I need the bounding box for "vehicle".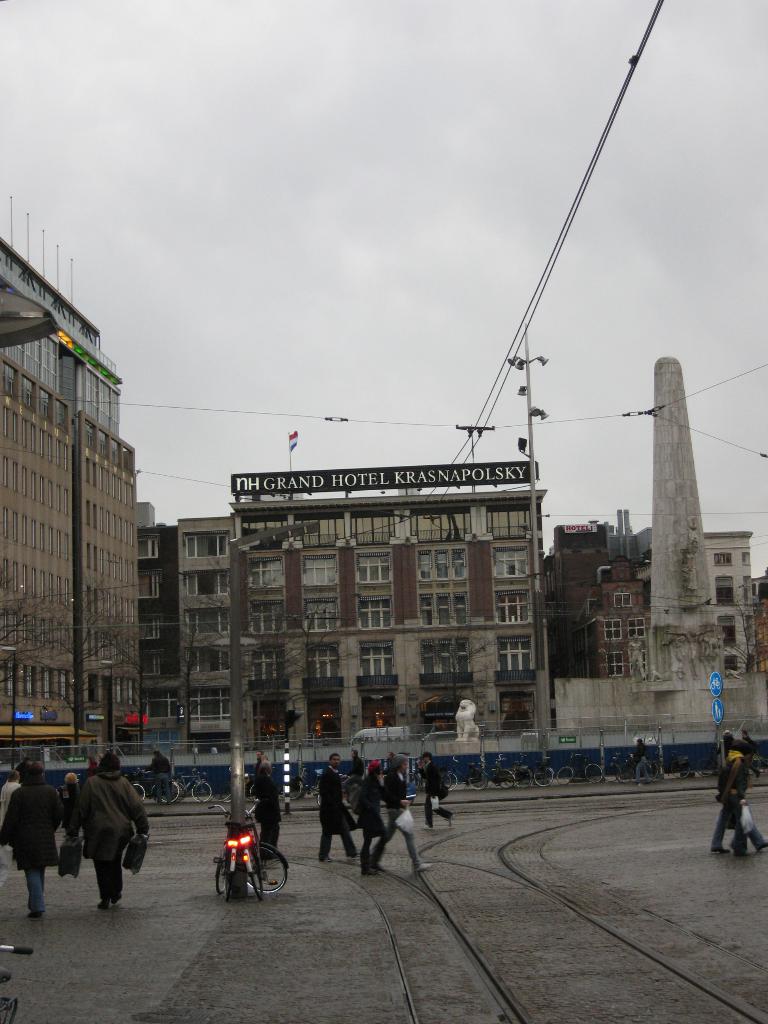
Here it is: {"left": 596, "top": 753, "right": 634, "bottom": 784}.
